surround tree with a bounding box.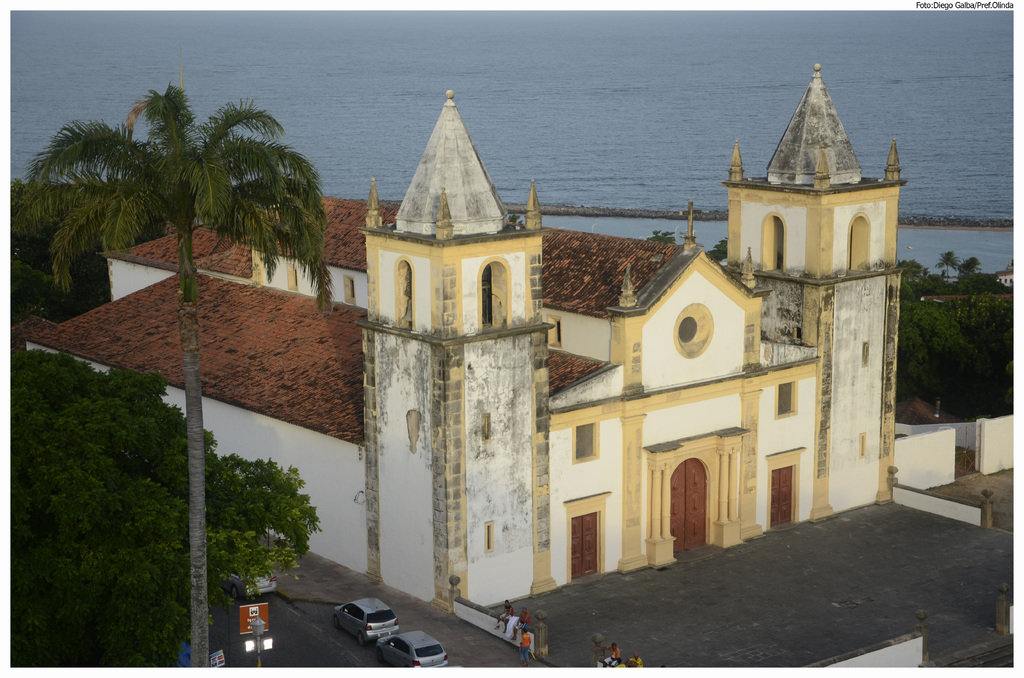
x1=649 y1=223 x2=680 y2=247.
